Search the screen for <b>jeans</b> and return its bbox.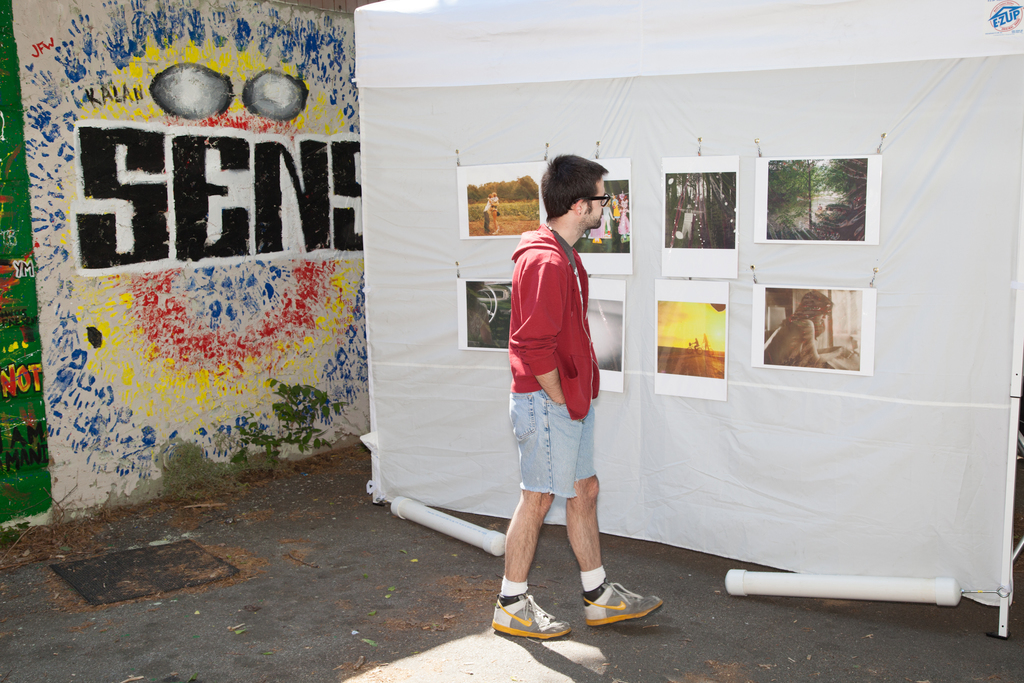
Found: box=[503, 386, 593, 501].
